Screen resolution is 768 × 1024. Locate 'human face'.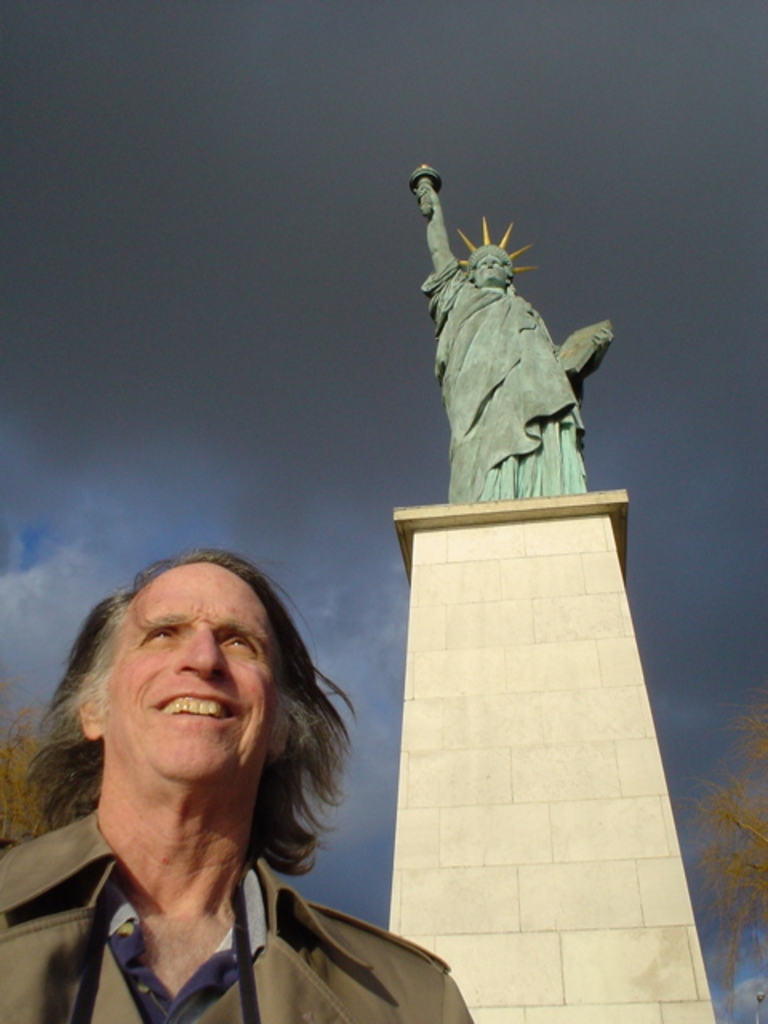
96,557,283,786.
